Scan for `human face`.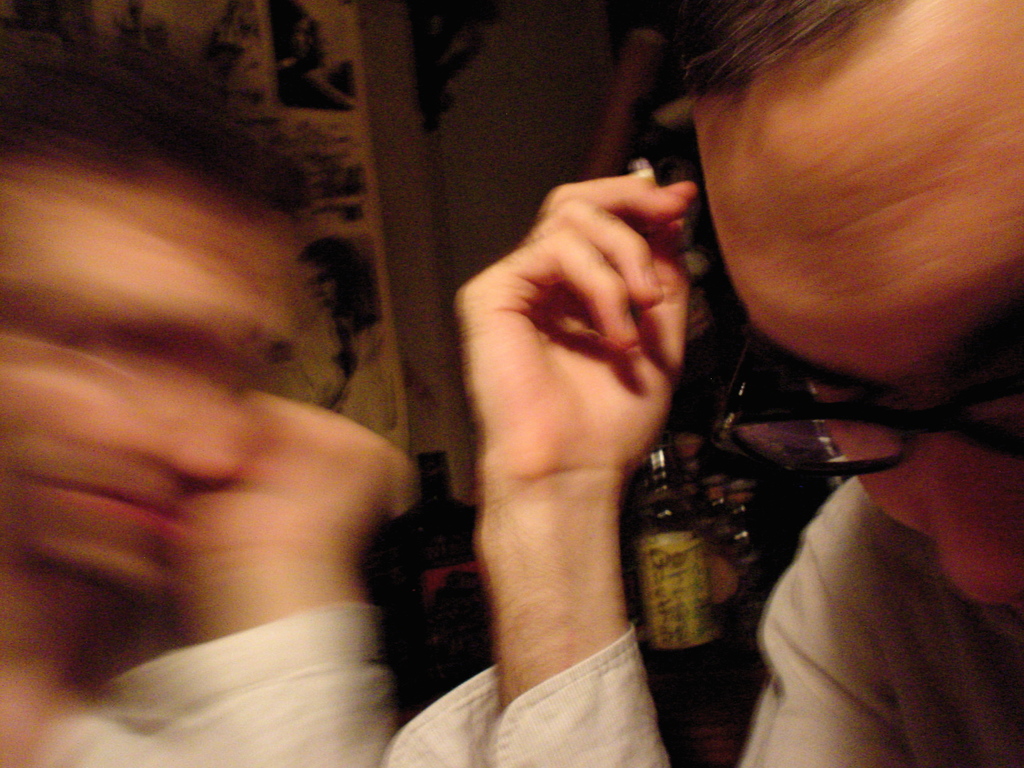
Scan result: (707,70,1023,611).
